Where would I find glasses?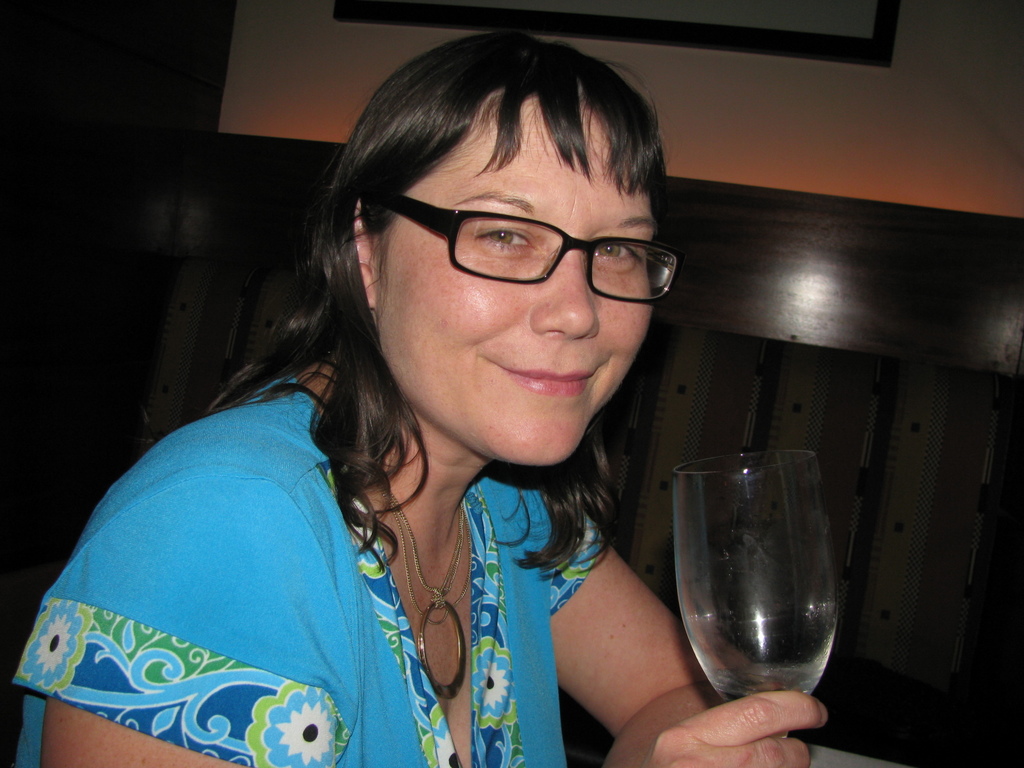
At pyautogui.locateOnScreen(384, 190, 693, 303).
